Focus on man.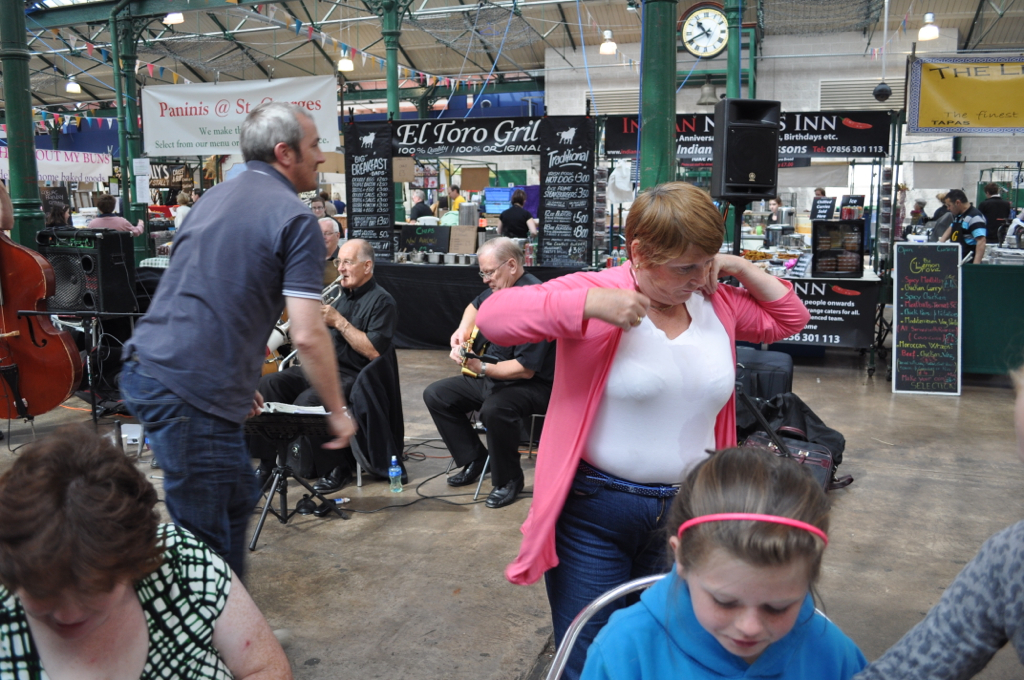
Focused at l=977, t=181, r=1009, b=246.
